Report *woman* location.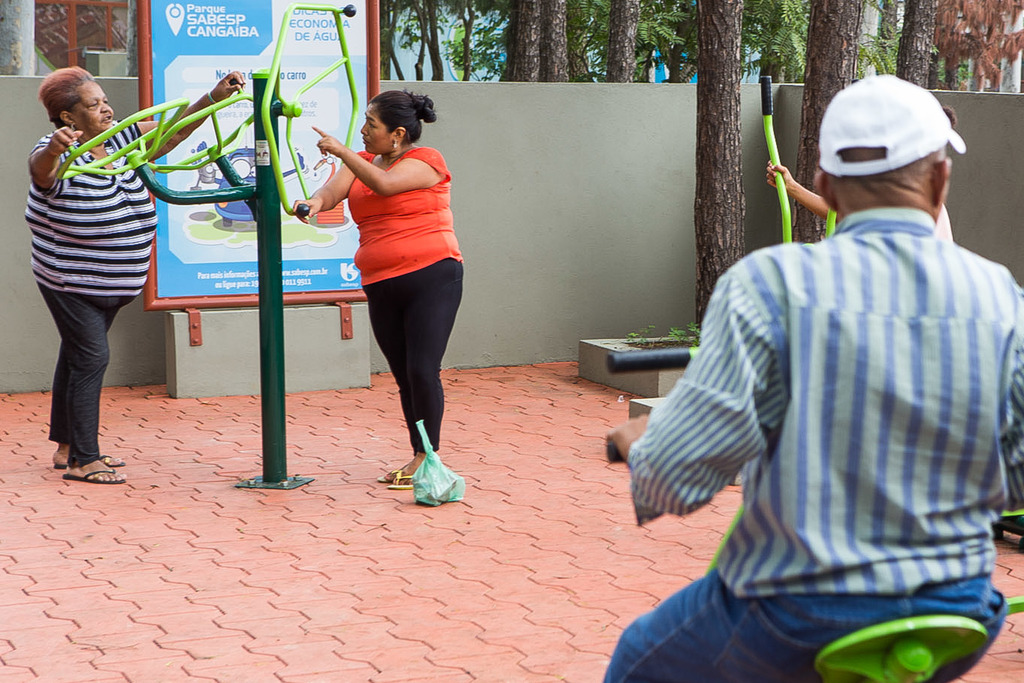
Report: box=[292, 86, 463, 502].
